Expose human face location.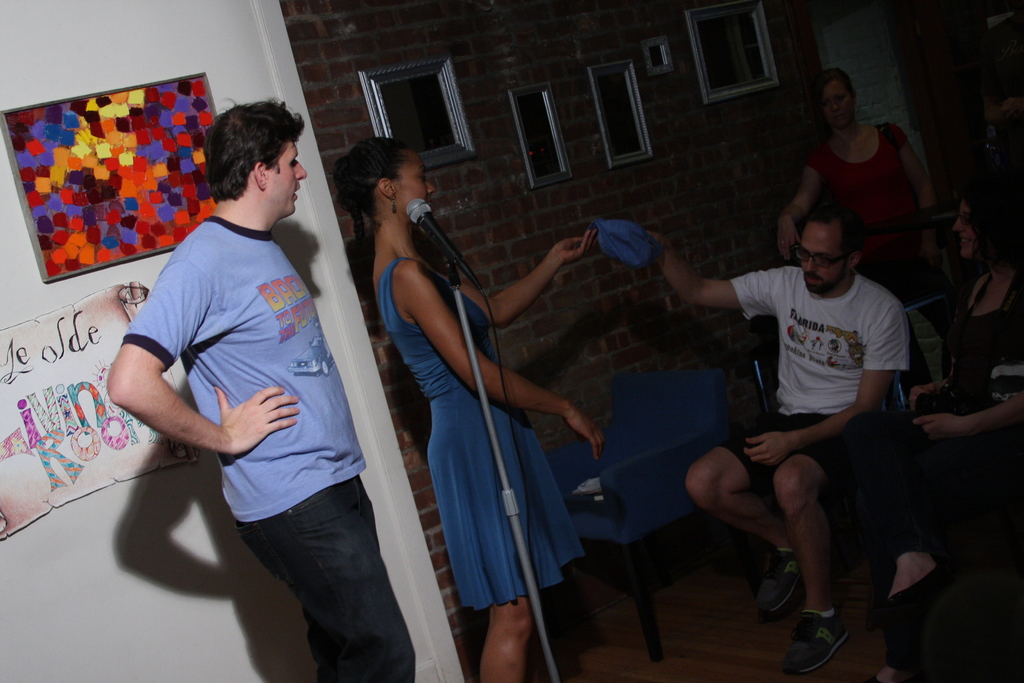
Exposed at [945, 197, 979, 260].
